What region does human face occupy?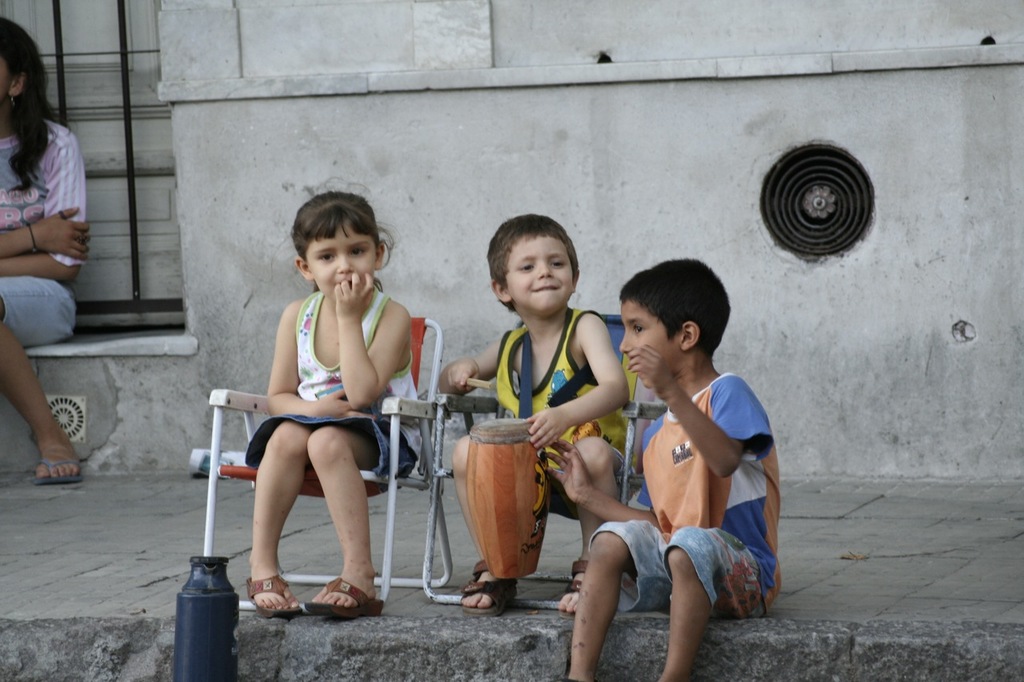
bbox=[621, 304, 675, 389].
